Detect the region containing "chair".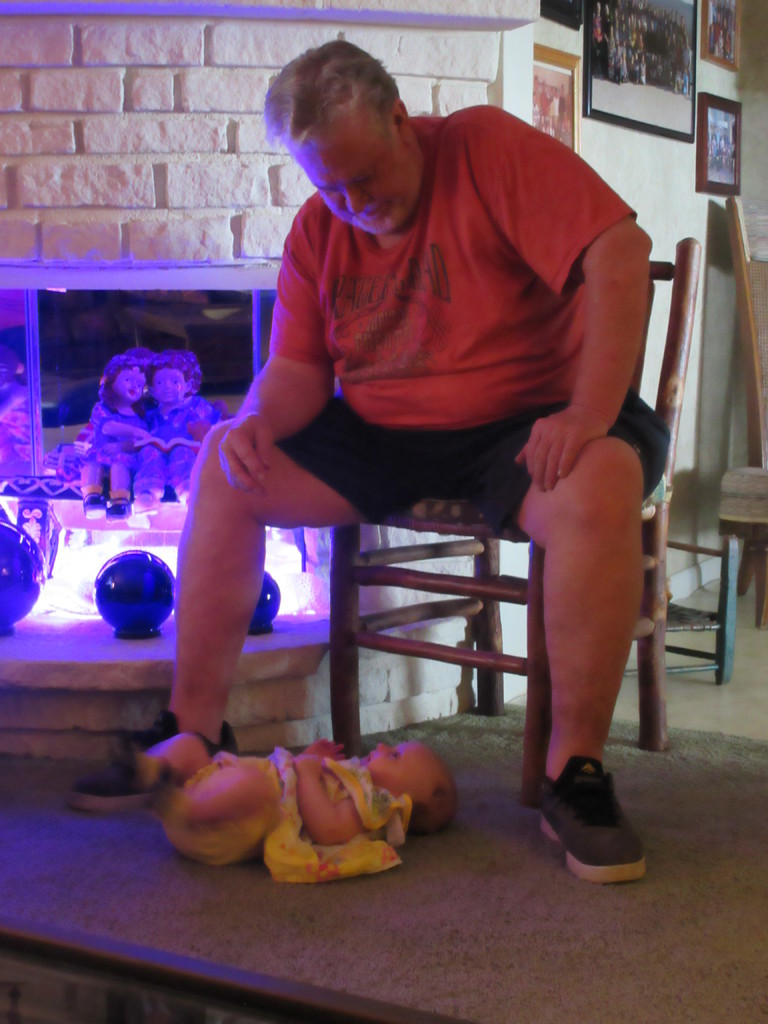
region(303, 225, 698, 804).
